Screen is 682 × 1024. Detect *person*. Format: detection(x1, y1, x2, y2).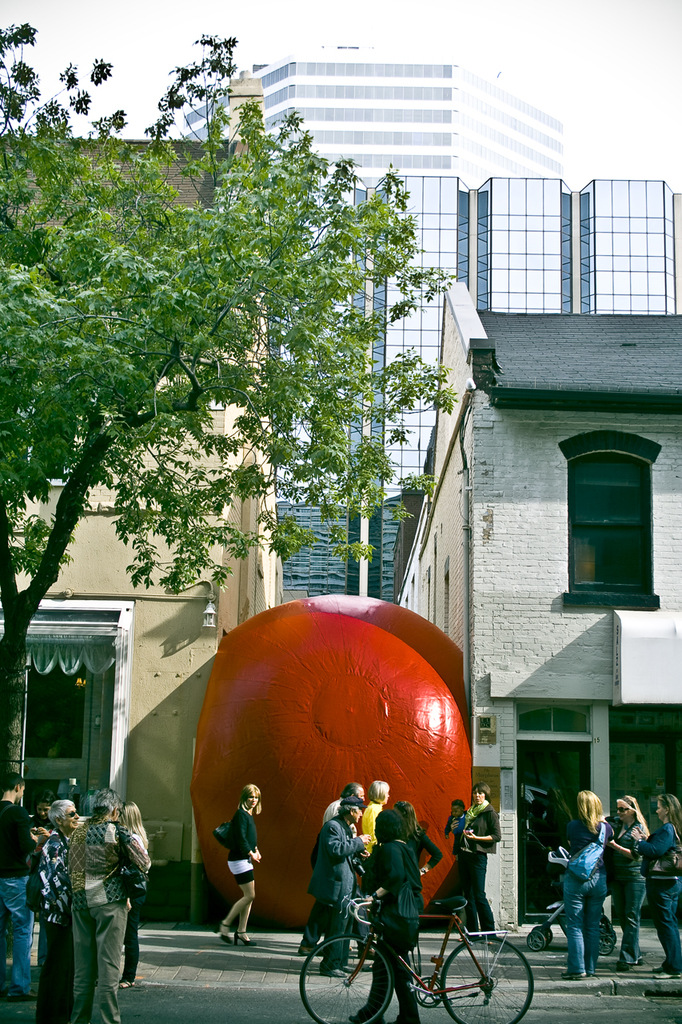
detection(641, 783, 681, 982).
